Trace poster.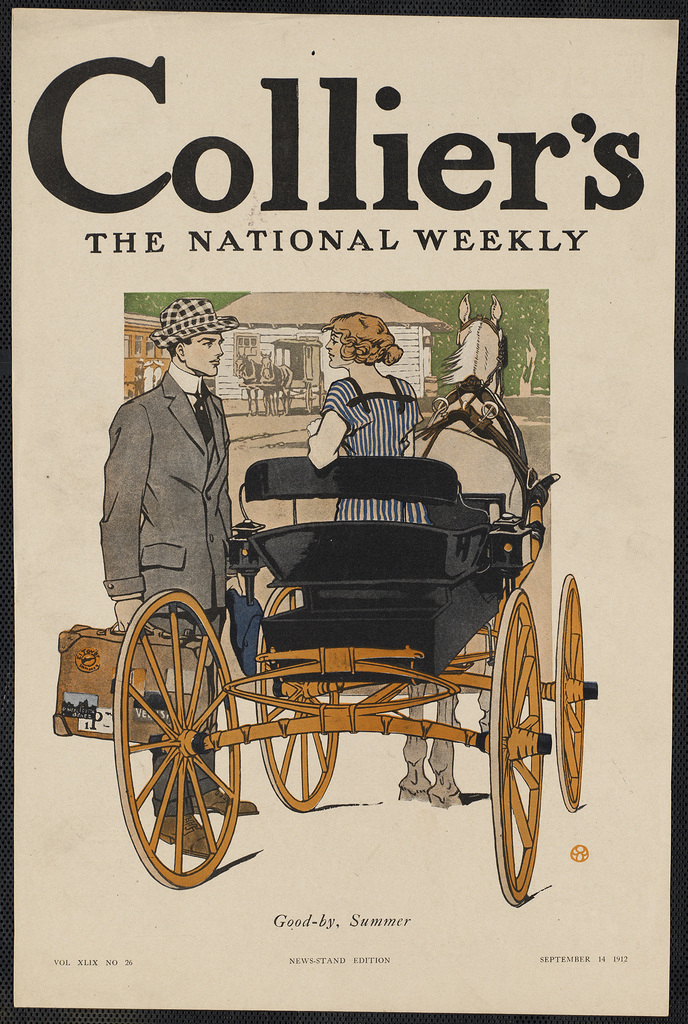
Traced to left=0, top=1, right=687, bottom=1023.
